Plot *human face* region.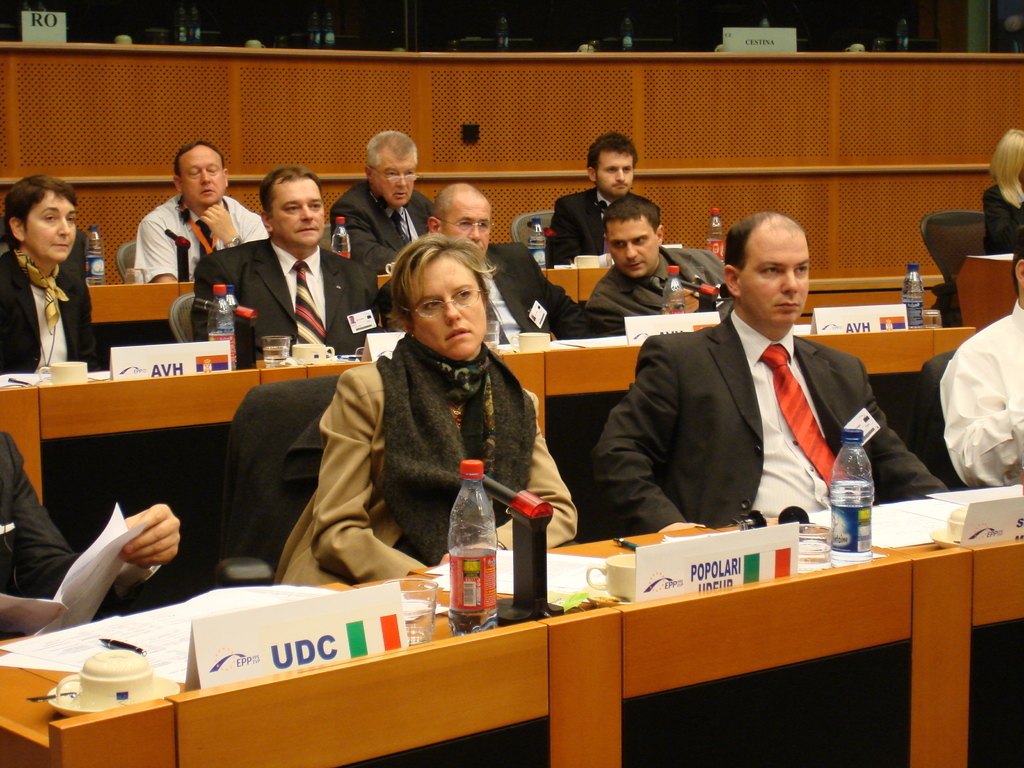
Plotted at (272, 177, 321, 244).
